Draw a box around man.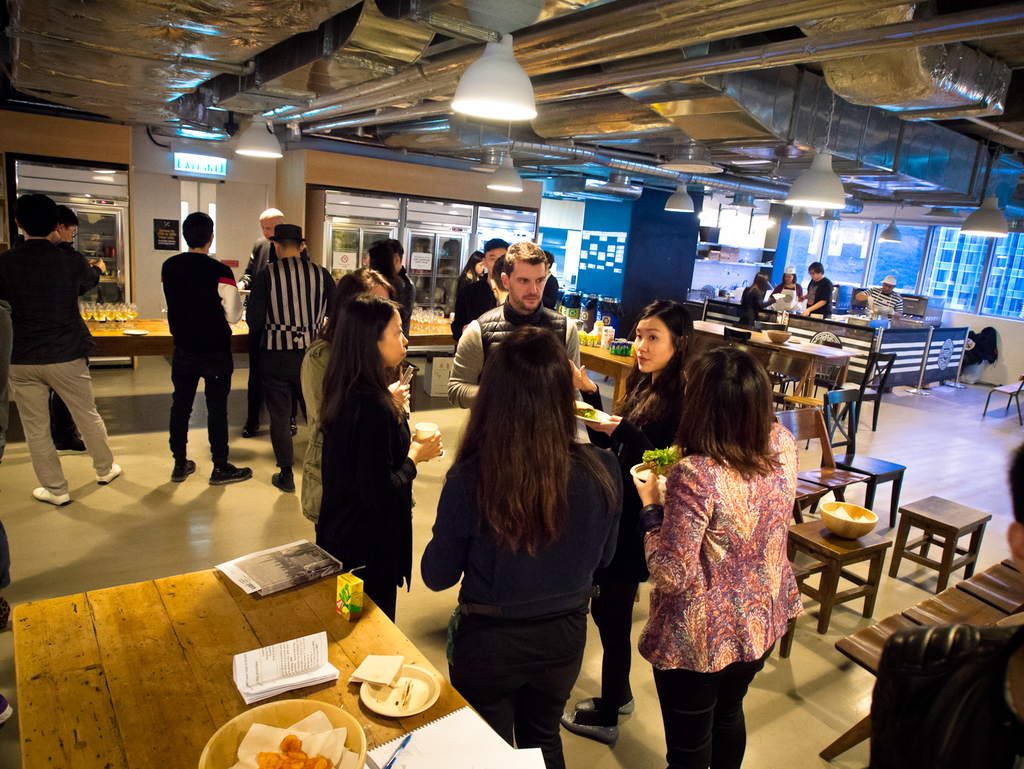
{"left": 801, "top": 262, "right": 835, "bottom": 318}.
